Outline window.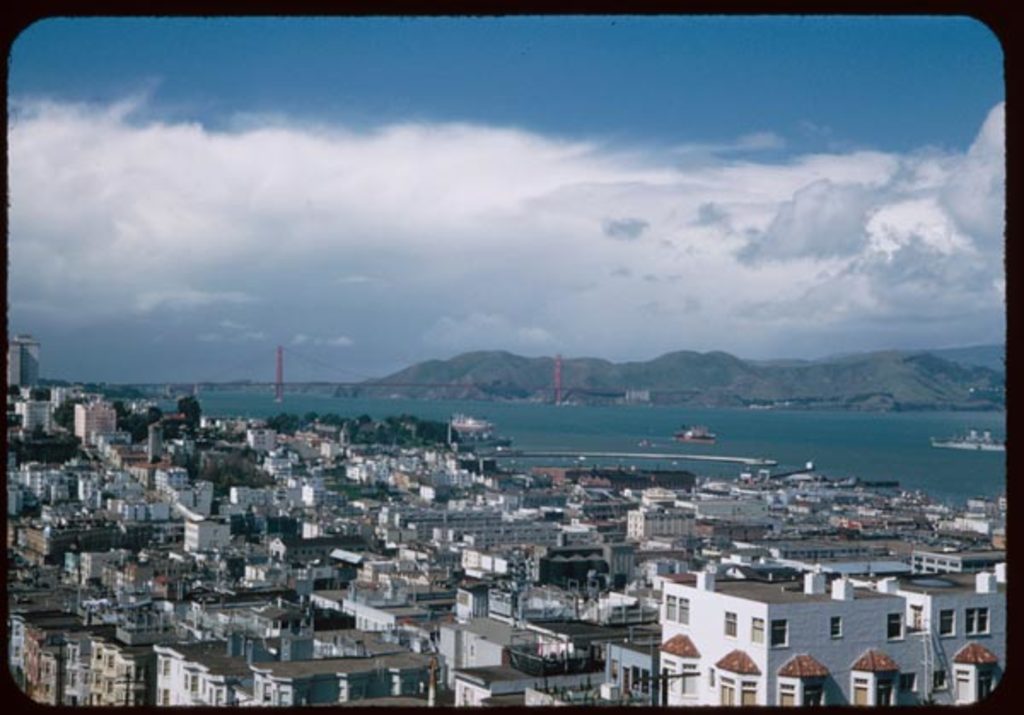
Outline: (963,602,990,635).
